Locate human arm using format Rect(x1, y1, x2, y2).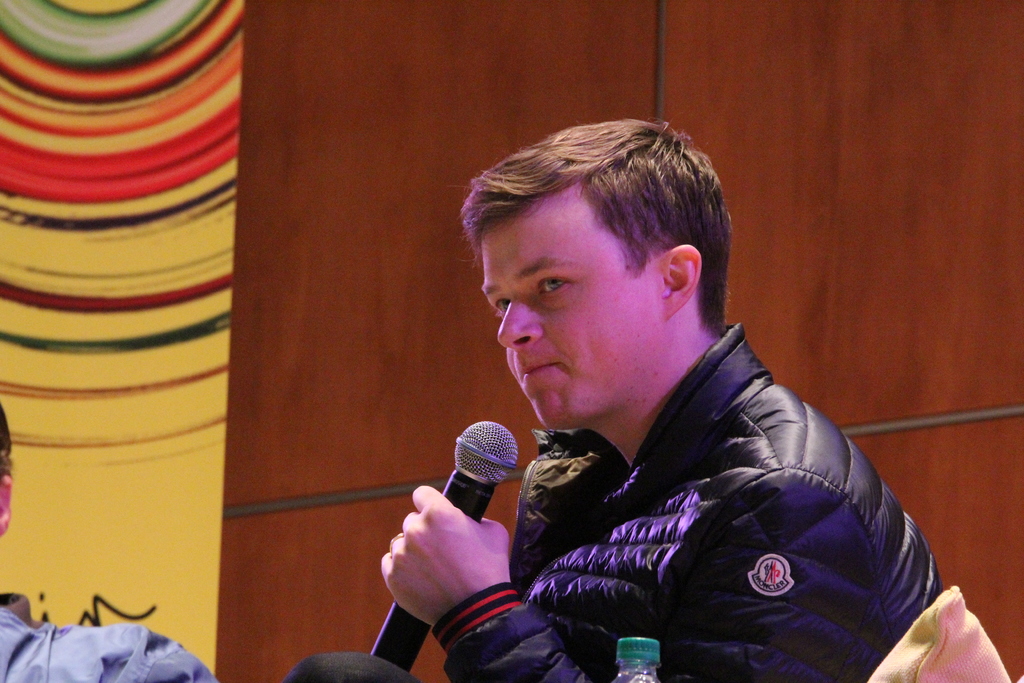
Rect(122, 625, 220, 682).
